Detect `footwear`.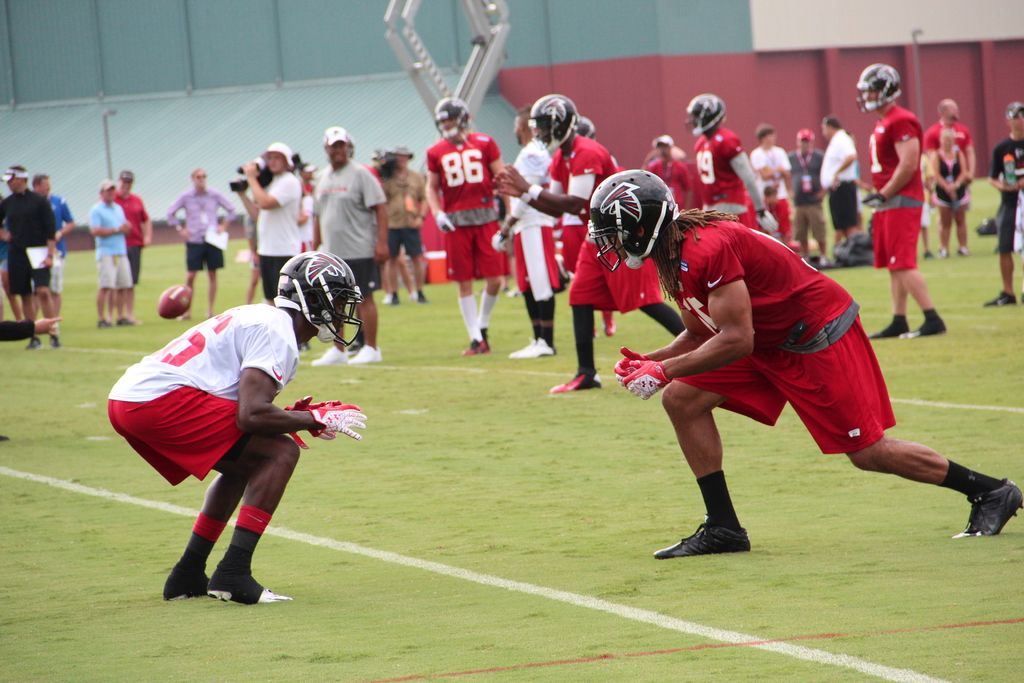
Detected at x1=945 y1=475 x2=1023 y2=541.
